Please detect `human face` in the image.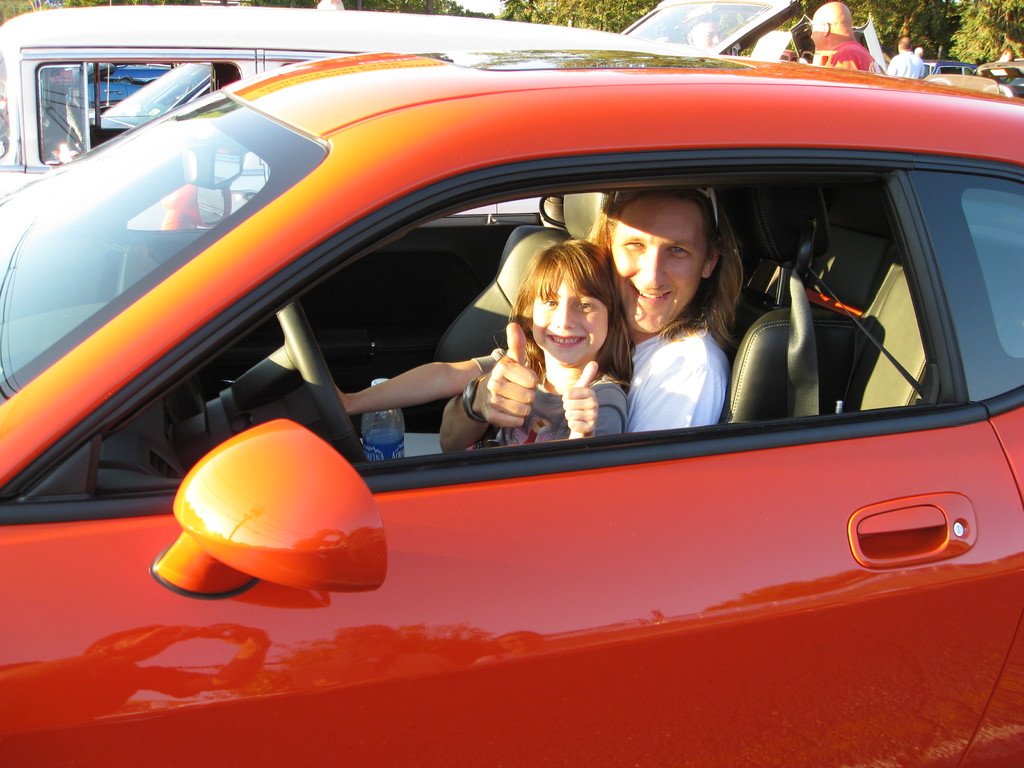
left=612, top=195, right=708, bottom=331.
